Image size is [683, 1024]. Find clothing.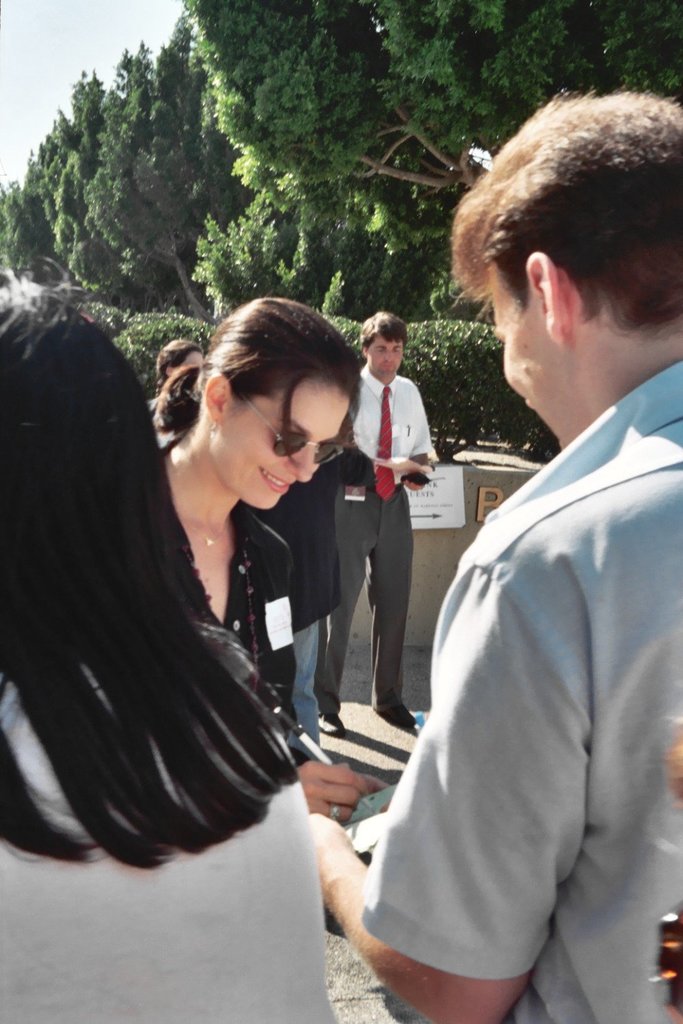
(333,368,428,720).
